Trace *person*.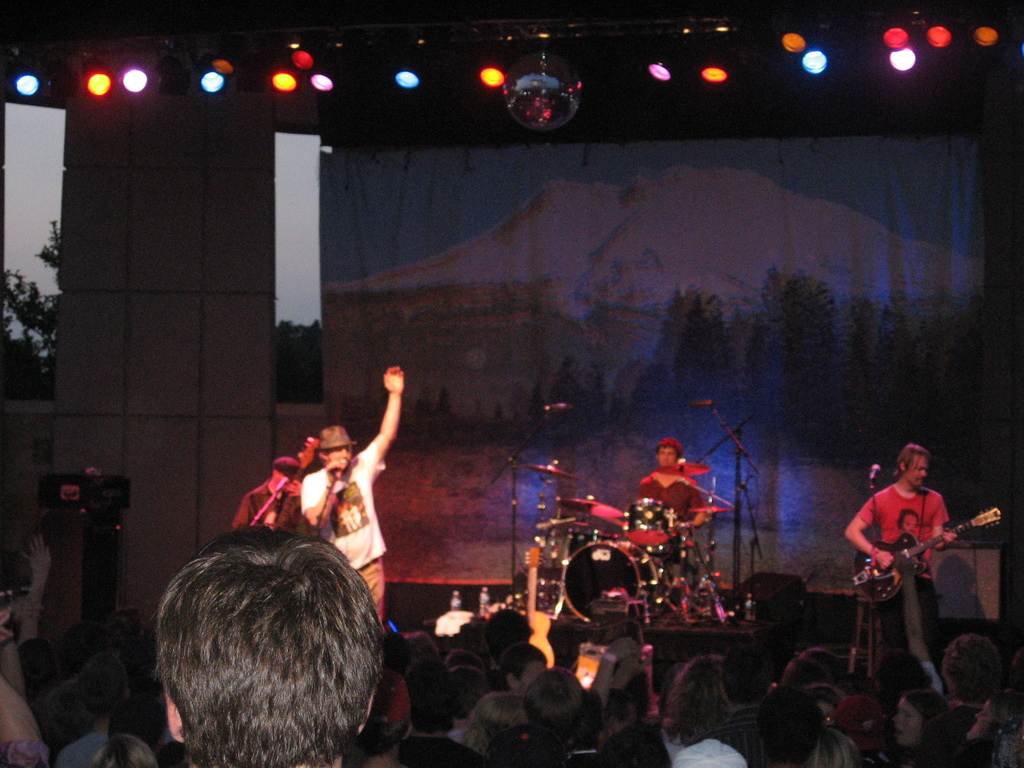
Traced to x1=856, y1=431, x2=975, y2=648.
